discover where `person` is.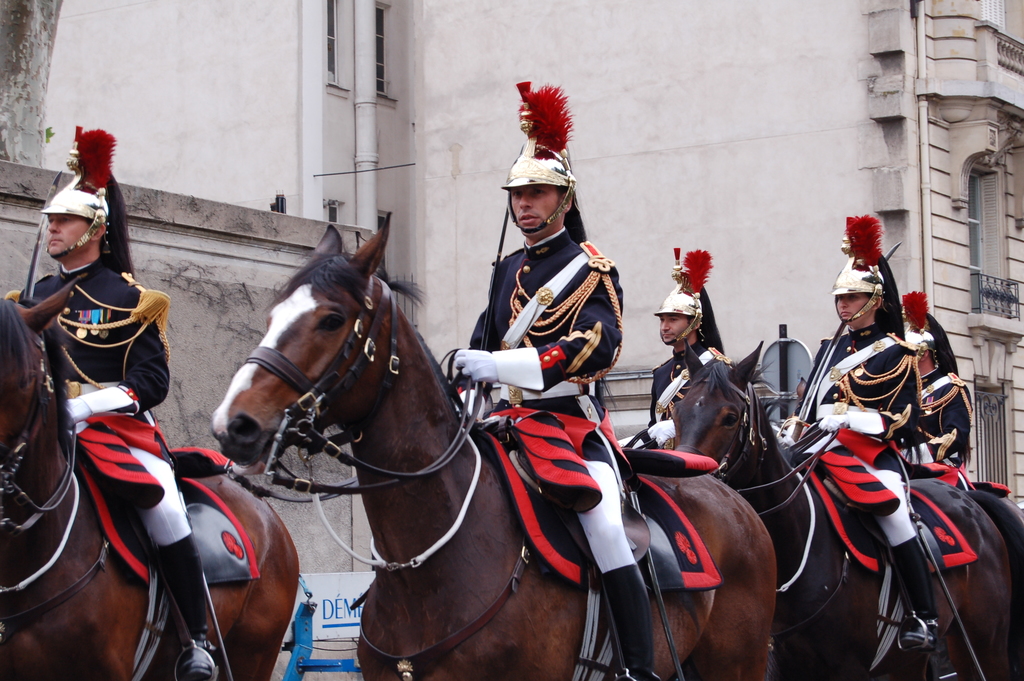
Discovered at {"x1": 8, "y1": 126, "x2": 220, "y2": 677}.
